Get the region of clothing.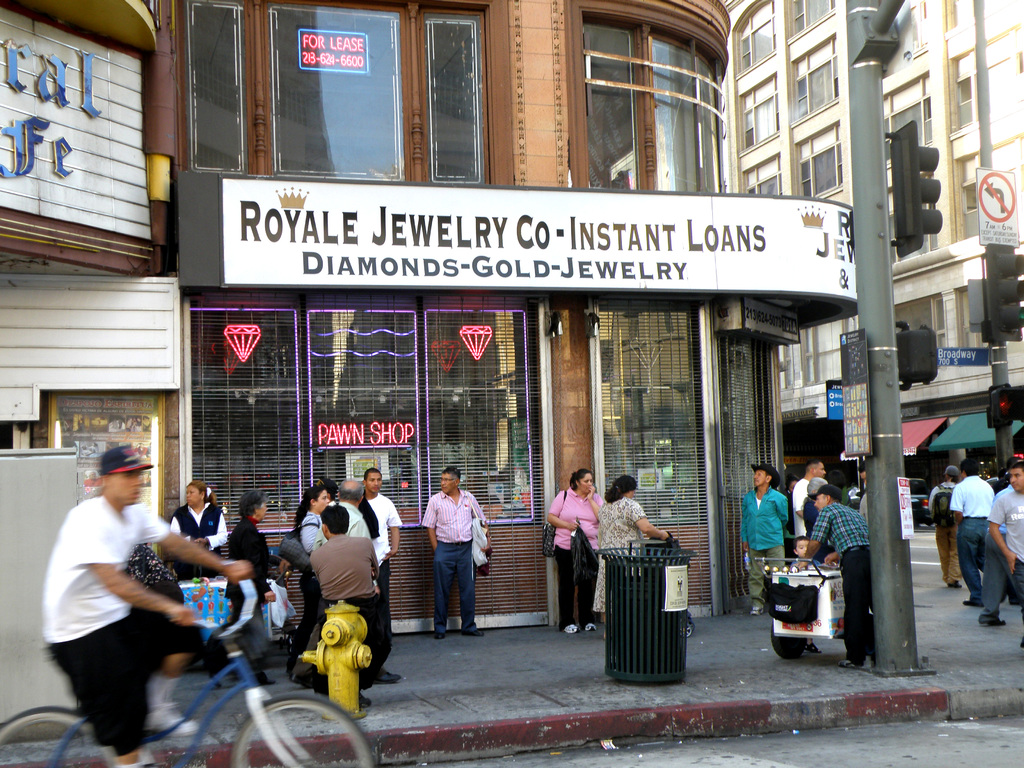
<region>183, 500, 243, 560</region>.
